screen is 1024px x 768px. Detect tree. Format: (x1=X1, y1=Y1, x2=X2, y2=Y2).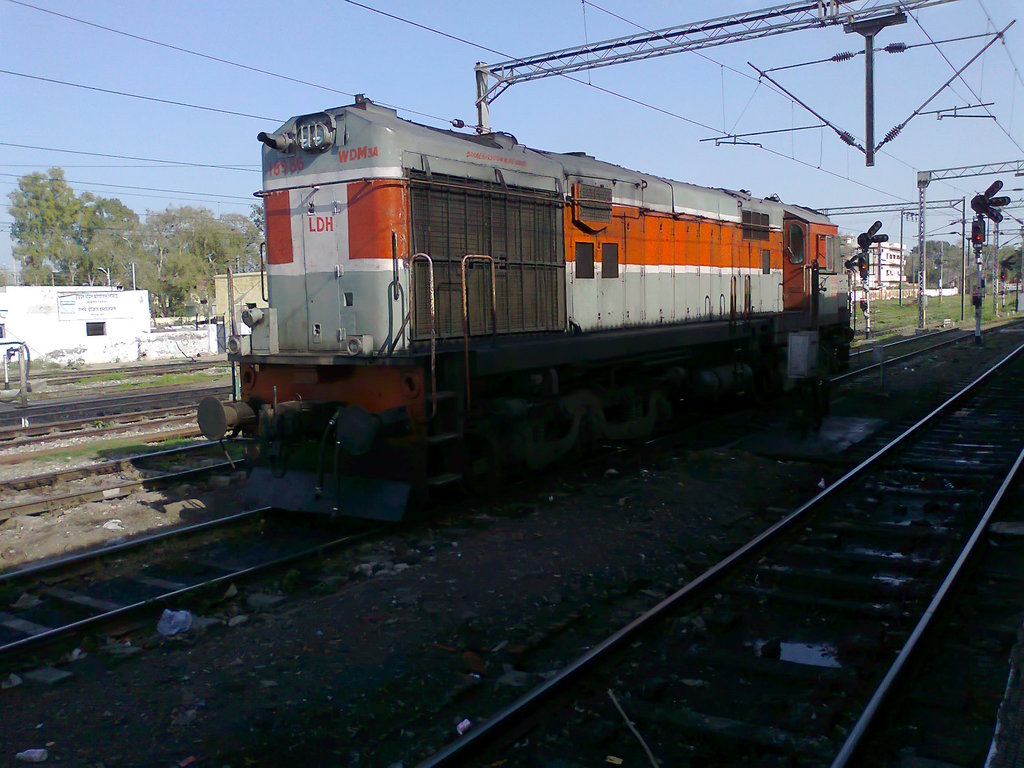
(x1=904, y1=232, x2=968, y2=284).
